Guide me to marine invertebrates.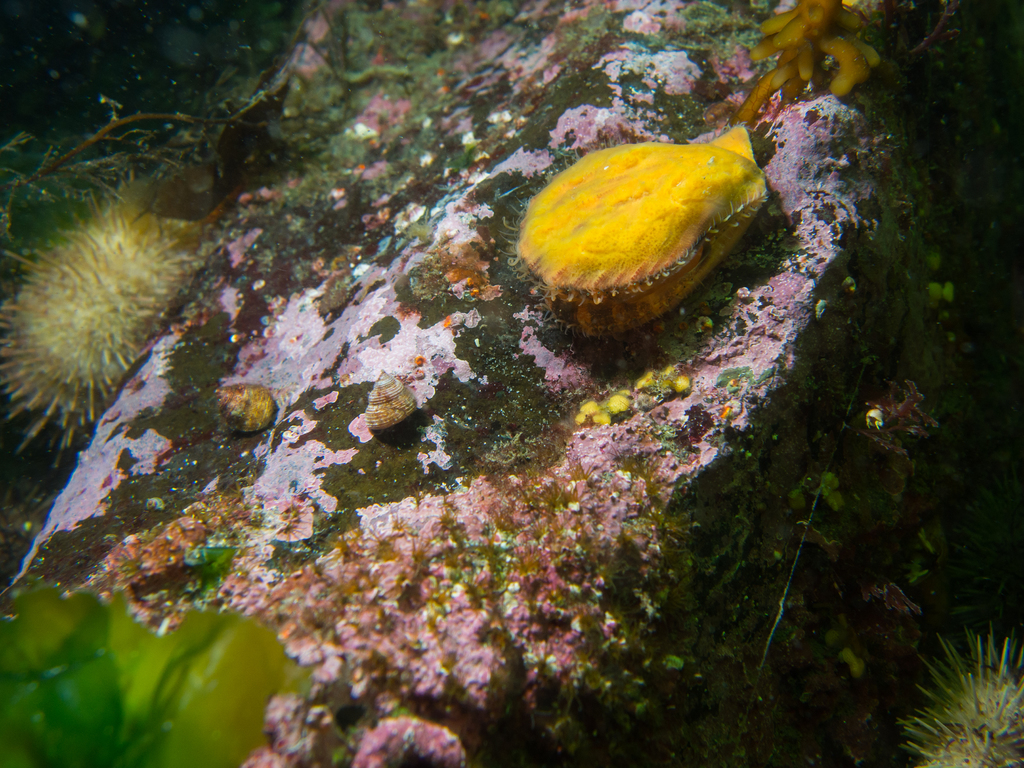
Guidance: [x1=8, y1=159, x2=244, y2=434].
